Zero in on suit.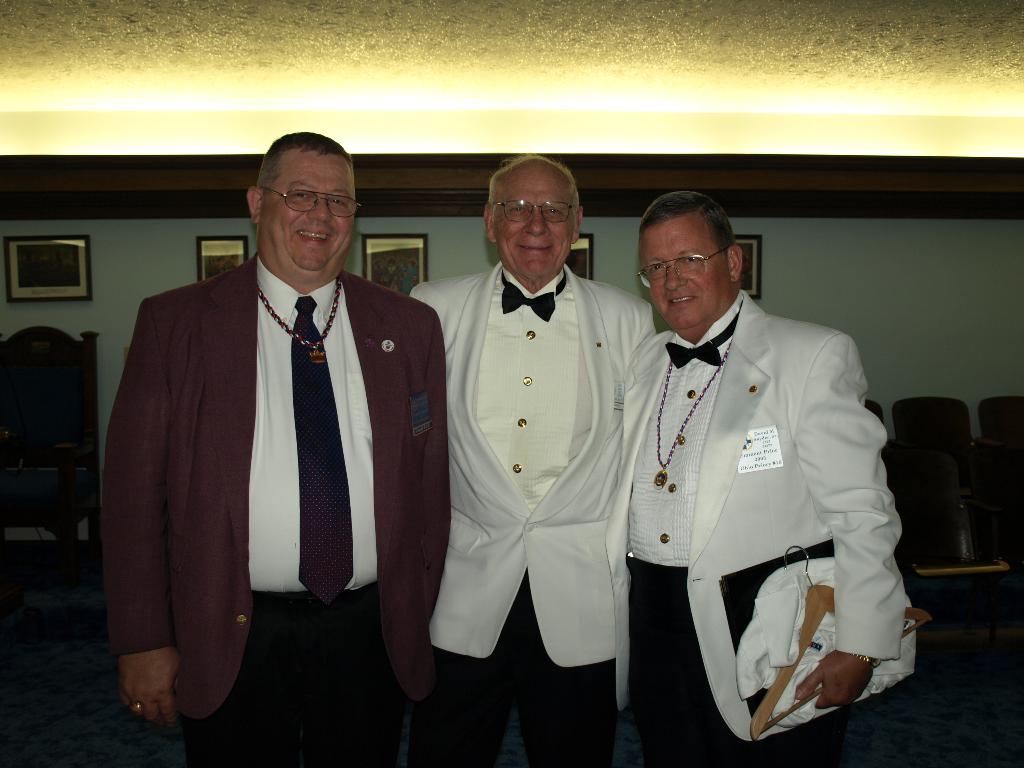
Zeroed in: Rect(602, 221, 902, 746).
